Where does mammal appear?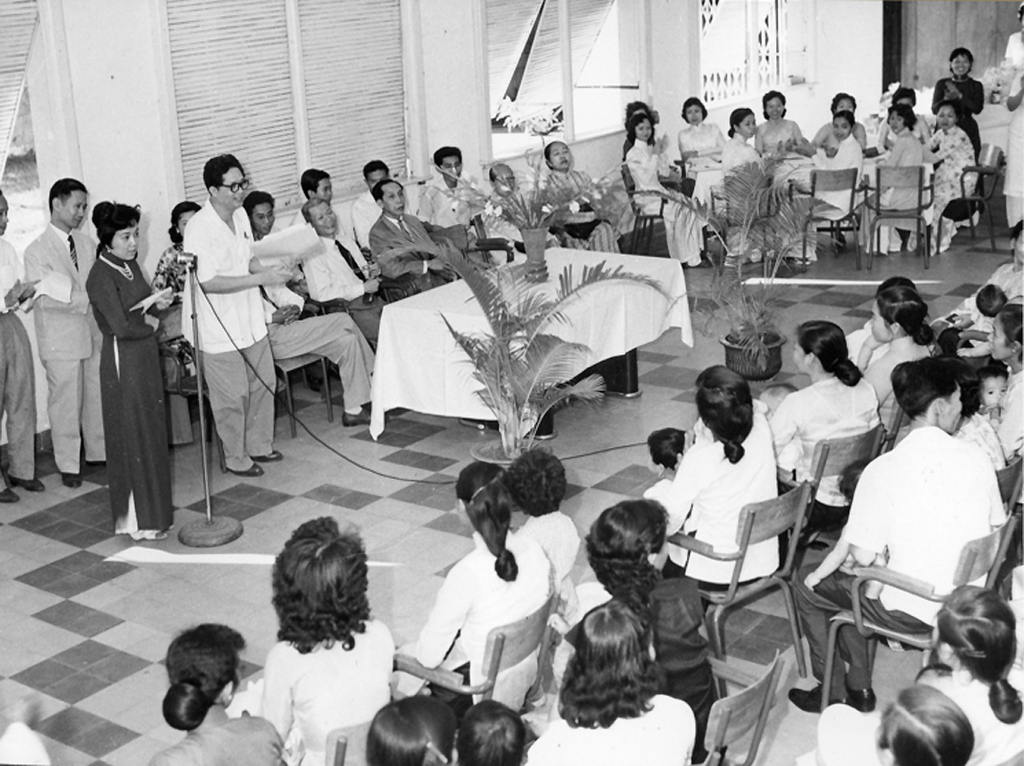
Appears at [516,611,693,765].
